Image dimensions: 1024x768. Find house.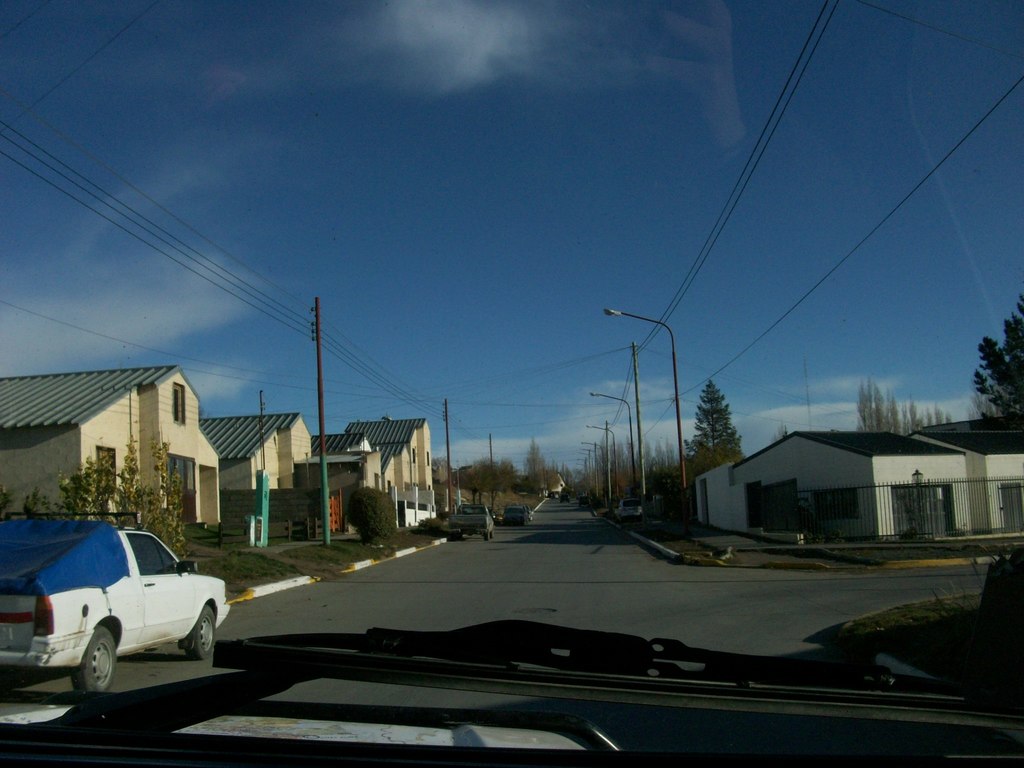
{"left": 314, "top": 415, "right": 401, "bottom": 540}.
